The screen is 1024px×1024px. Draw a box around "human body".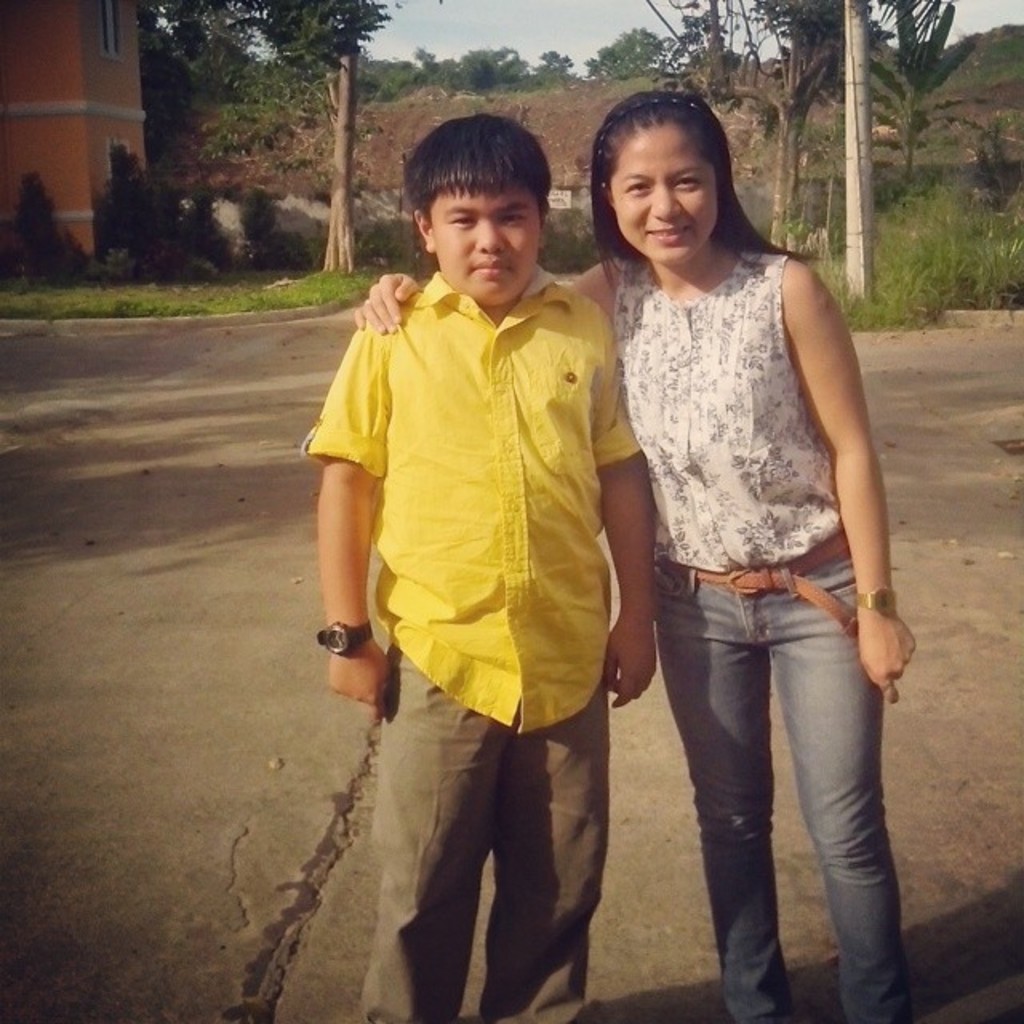
bbox(362, 226, 922, 1022).
